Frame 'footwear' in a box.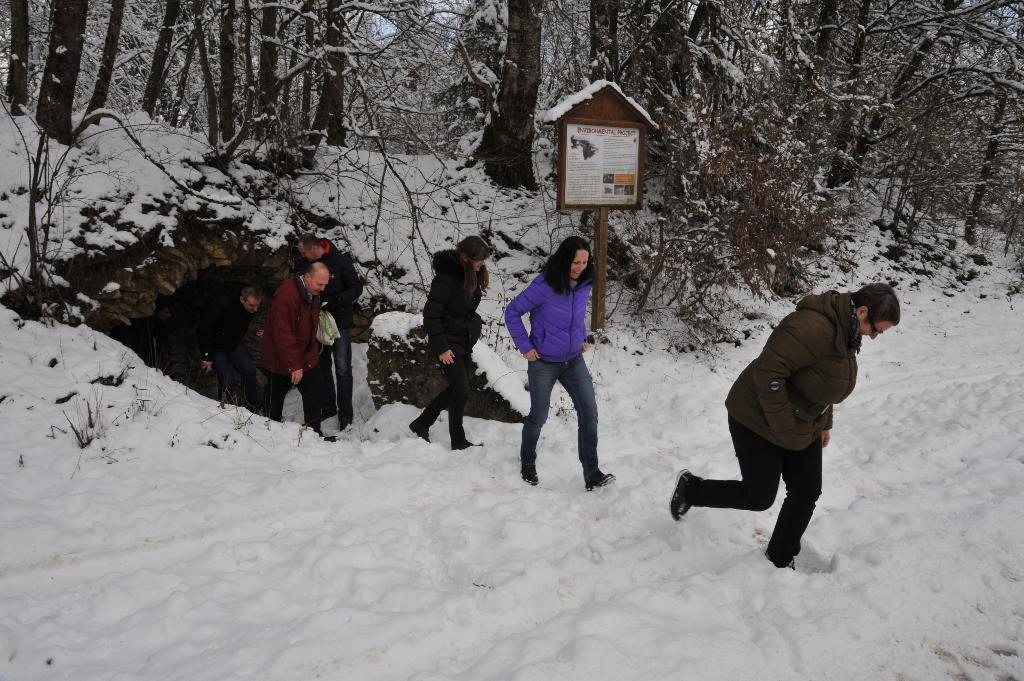
<bbox>664, 470, 694, 525</bbox>.
